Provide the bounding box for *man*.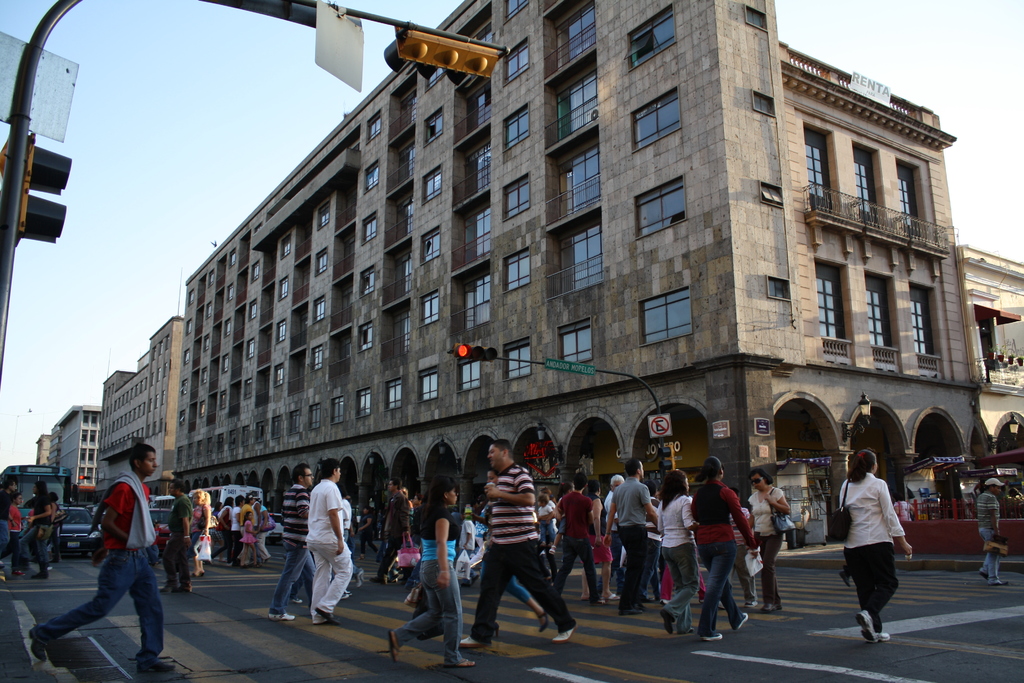
box(975, 478, 1012, 586).
